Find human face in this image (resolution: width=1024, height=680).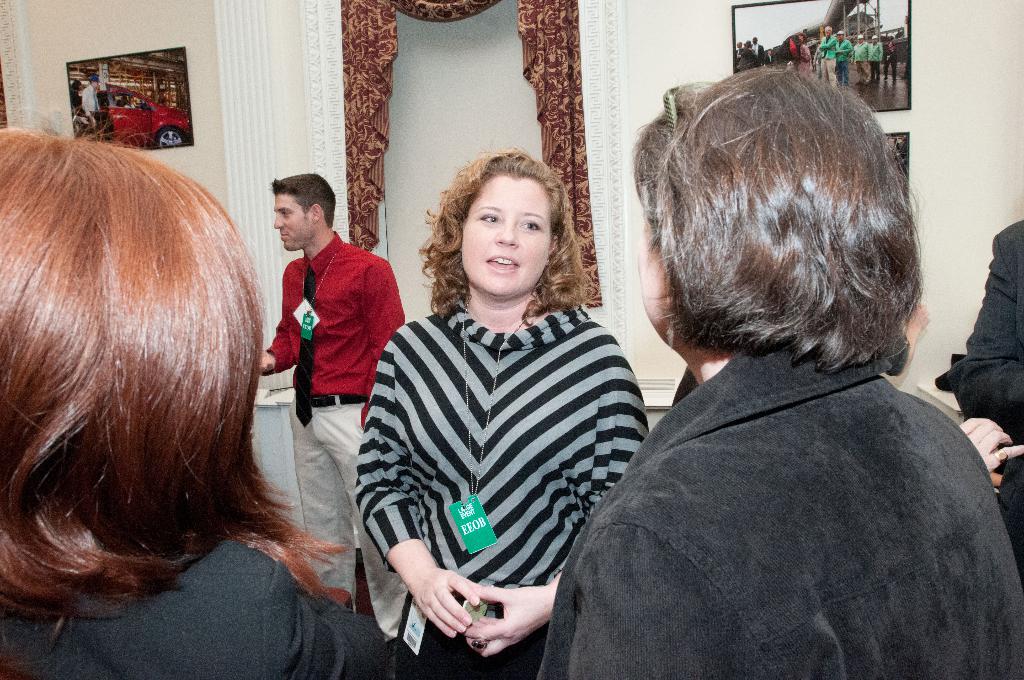
l=92, t=80, r=101, b=91.
